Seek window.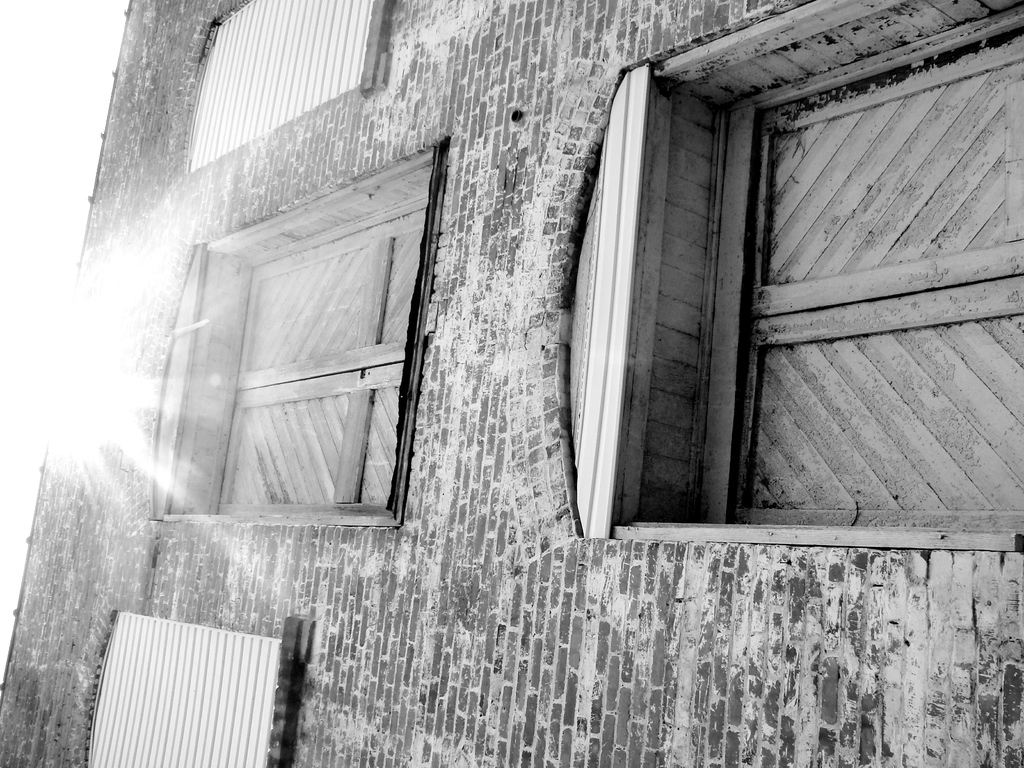
(left=87, top=614, right=301, bottom=767).
